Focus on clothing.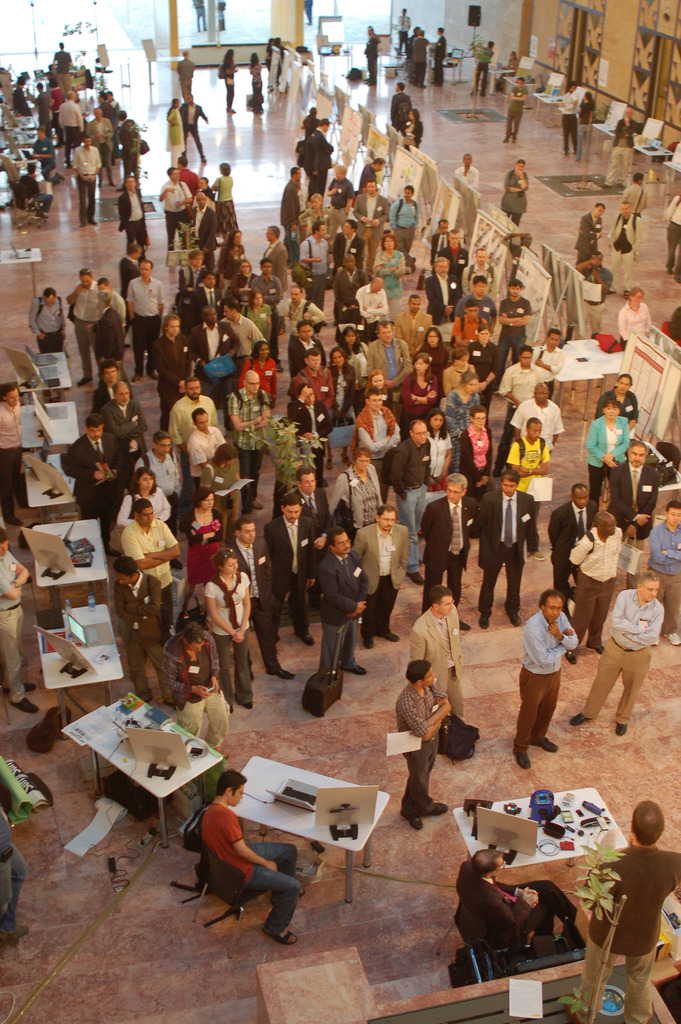
Focused at bbox=[577, 264, 610, 291].
